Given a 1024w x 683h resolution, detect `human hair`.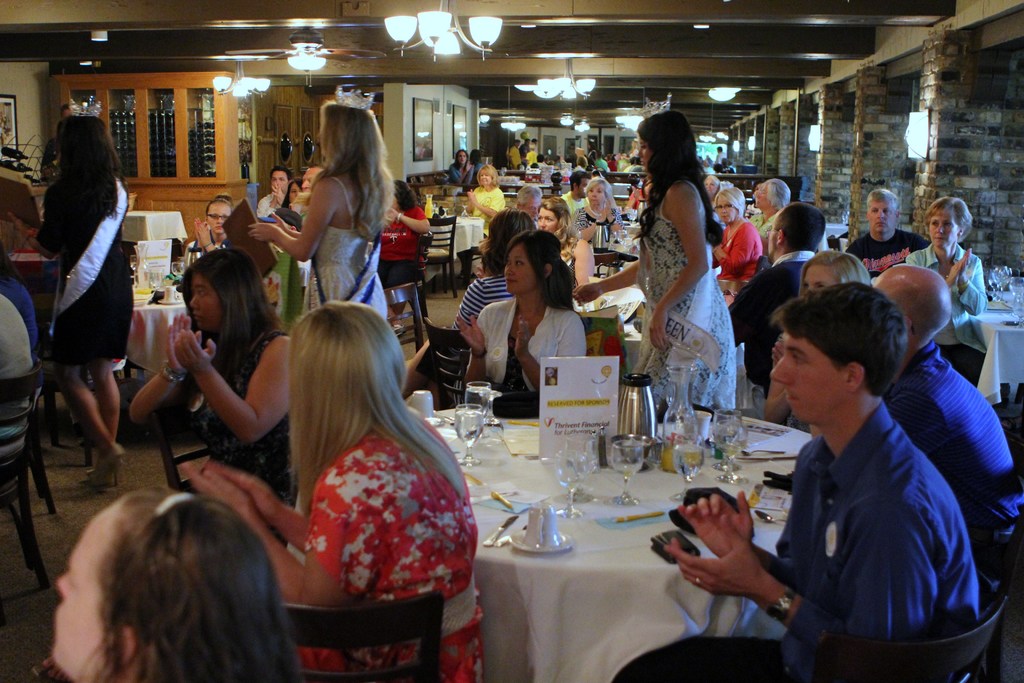
region(537, 152, 545, 163).
